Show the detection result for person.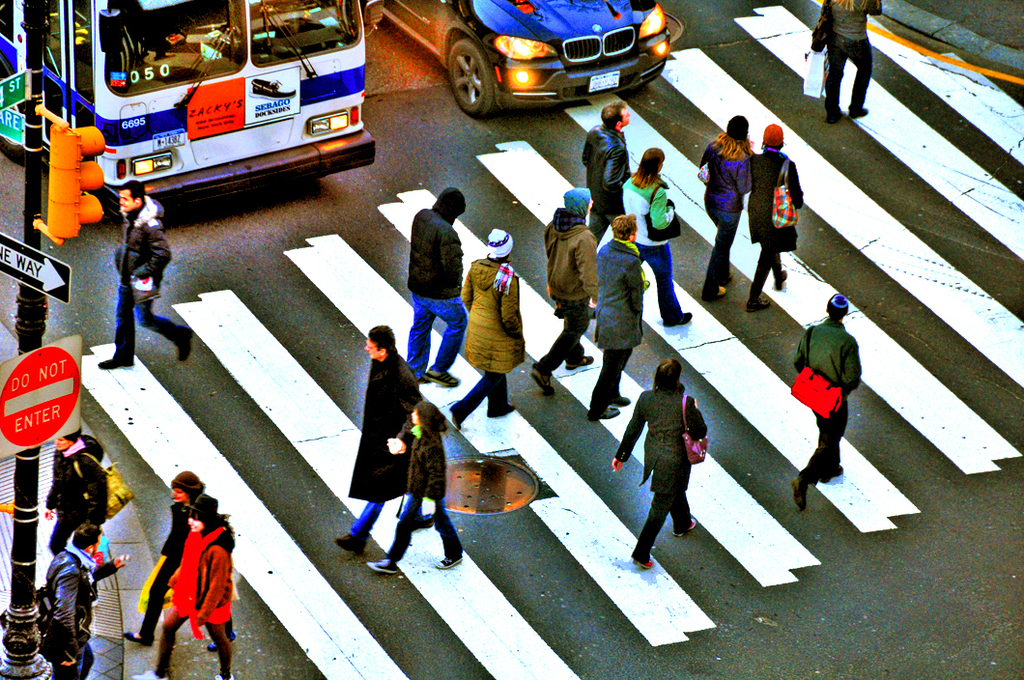
331, 319, 431, 552.
